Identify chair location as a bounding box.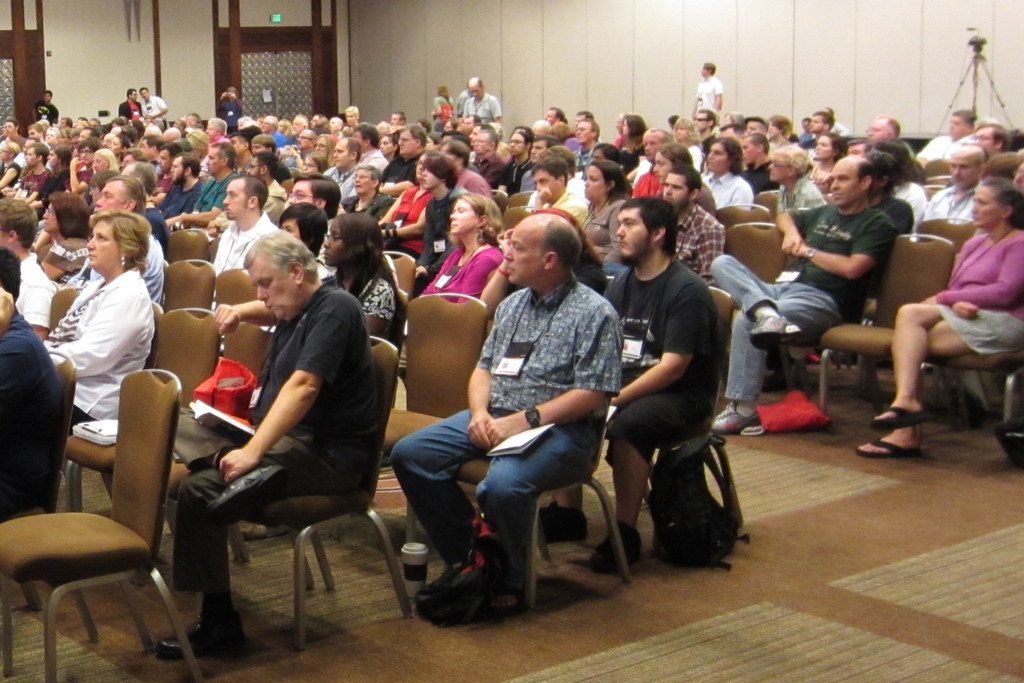
714 201 774 238.
